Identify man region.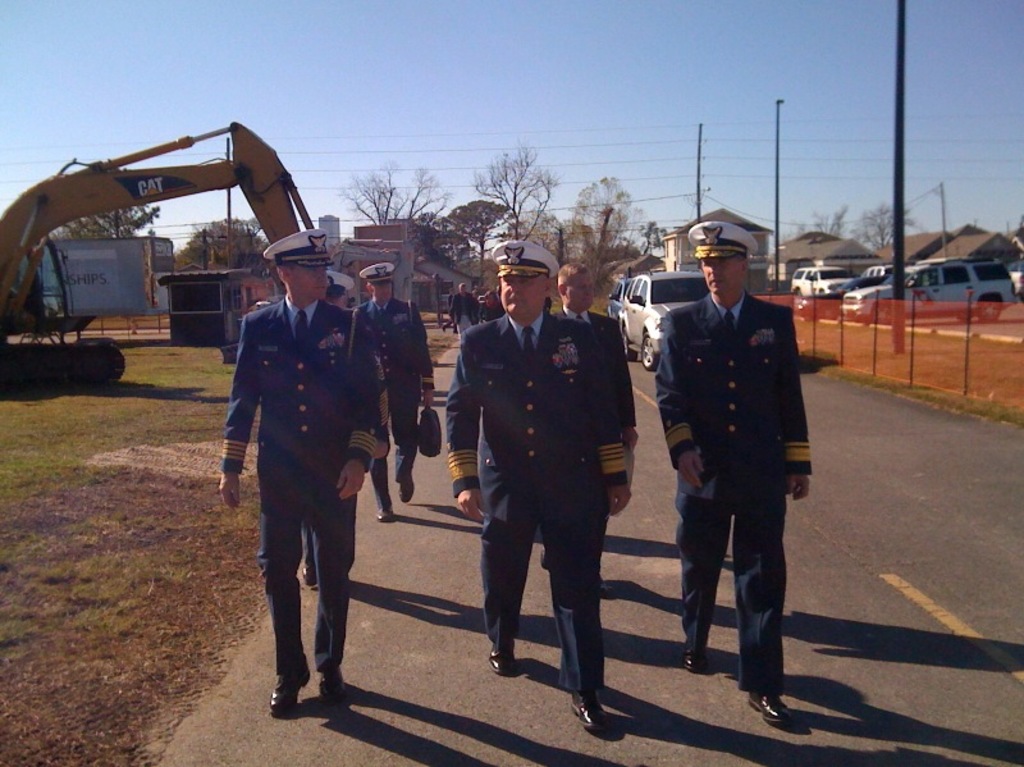
Region: 449 280 479 330.
